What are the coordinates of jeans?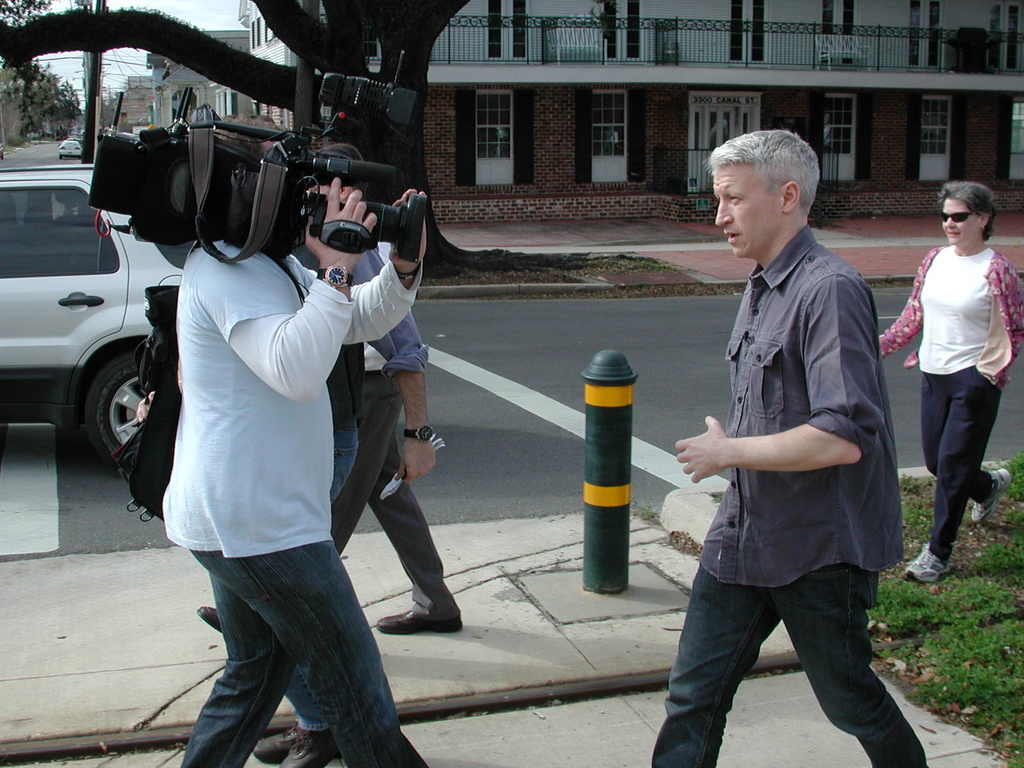
Rect(327, 421, 355, 515).
